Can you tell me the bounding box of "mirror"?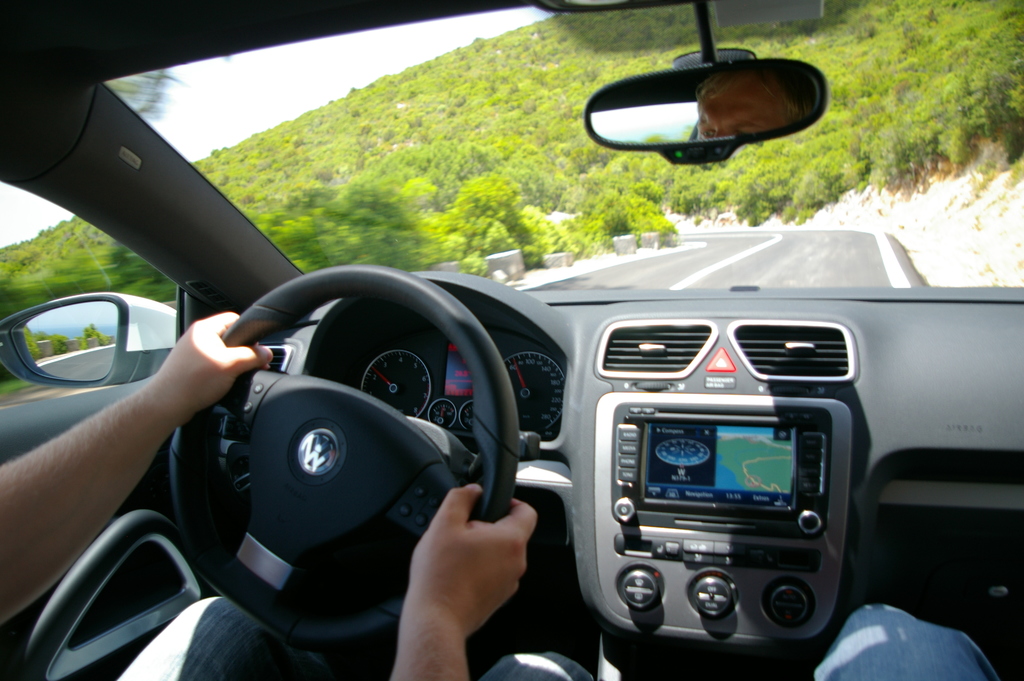
(left=591, top=66, right=833, bottom=136).
